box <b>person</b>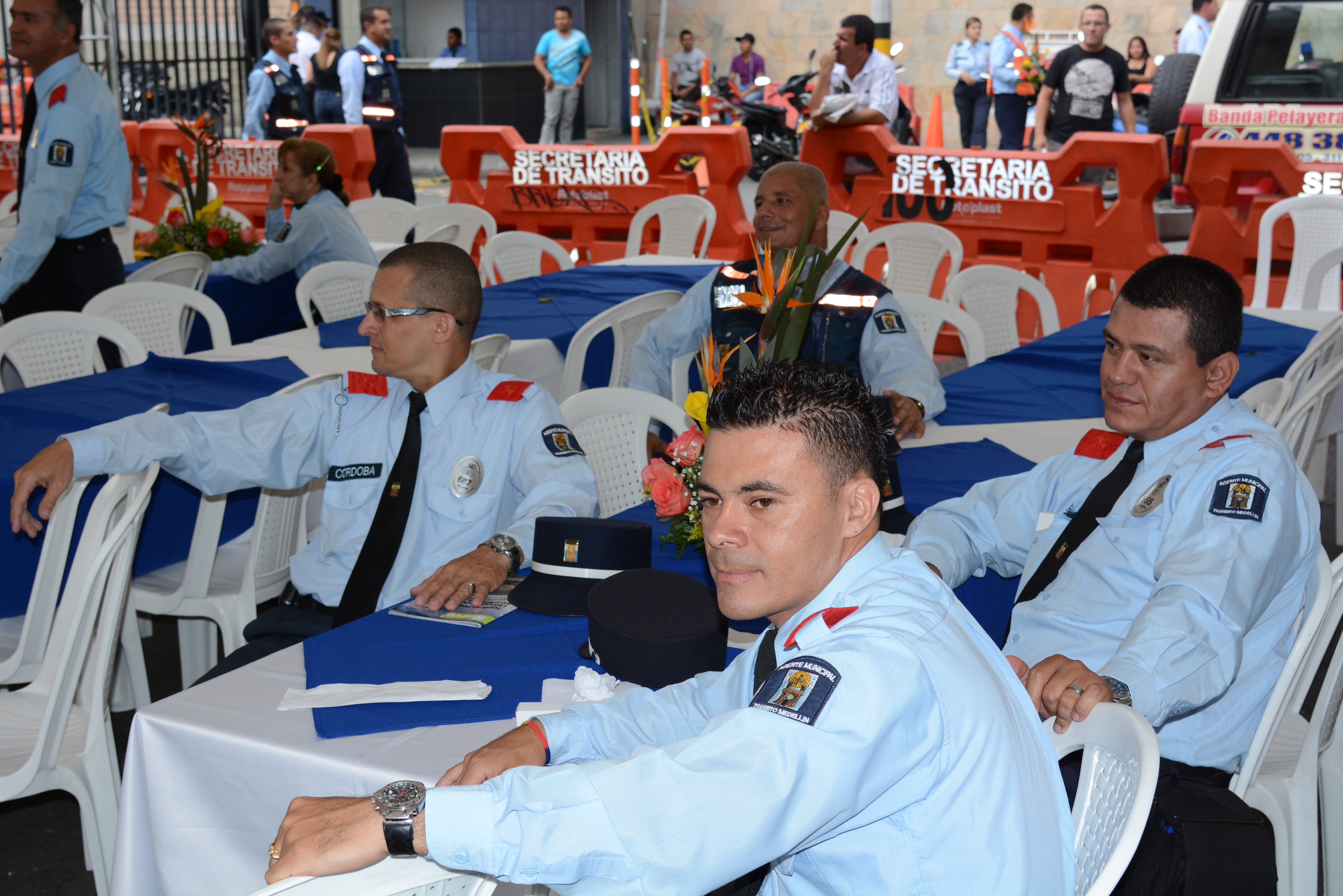
197:9:211:33
